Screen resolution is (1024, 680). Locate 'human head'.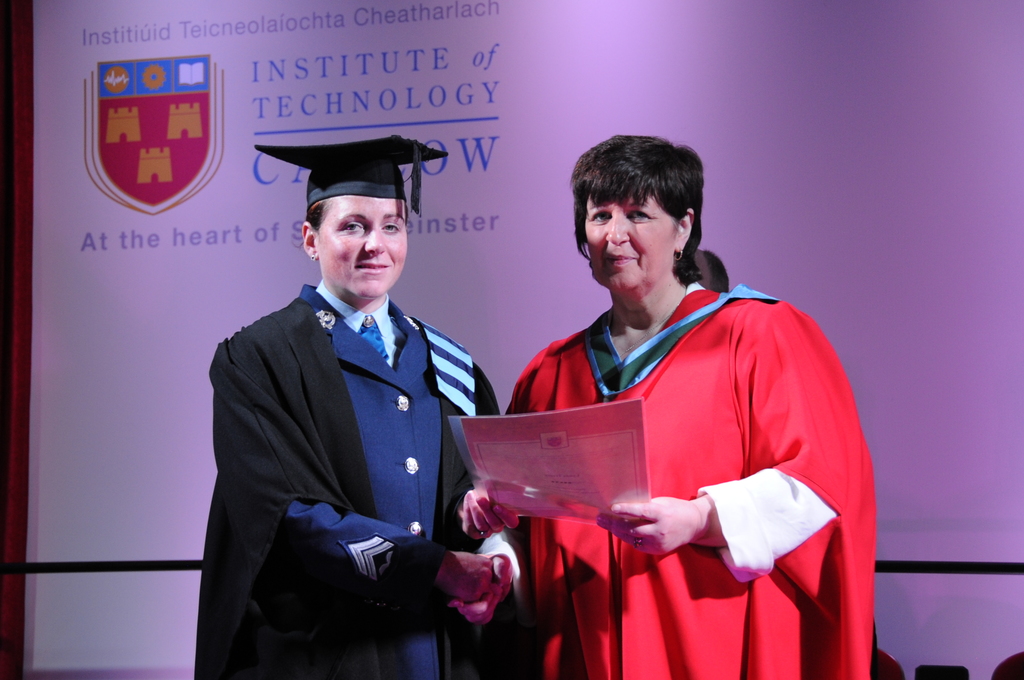
l=573, t=134, r=705, b=288.
